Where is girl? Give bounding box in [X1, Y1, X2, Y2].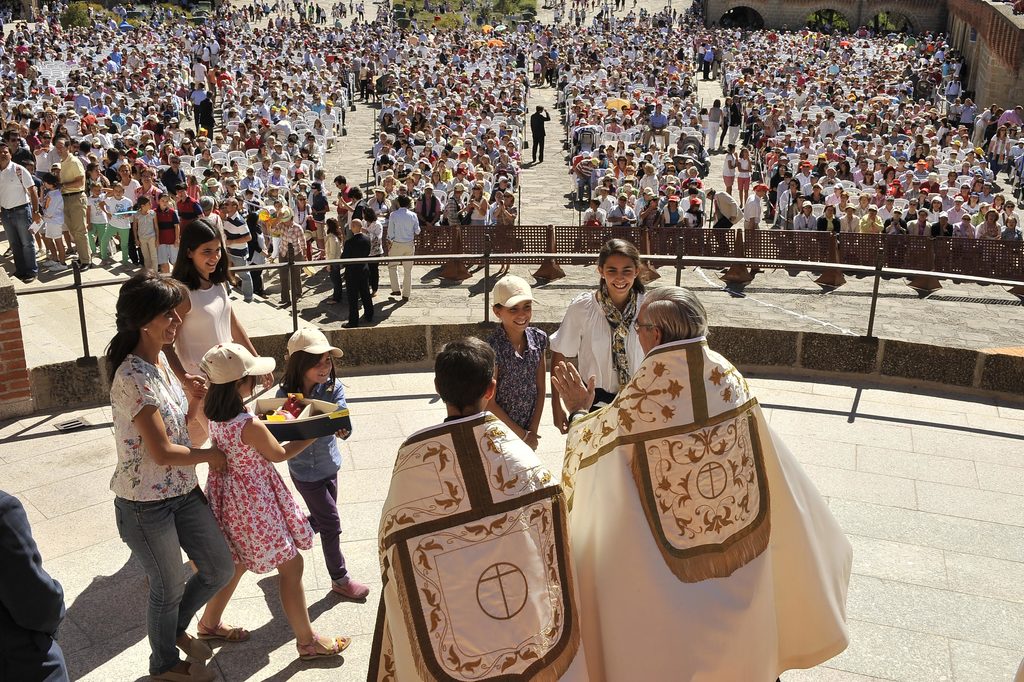
[271, 203, 284, 258].
